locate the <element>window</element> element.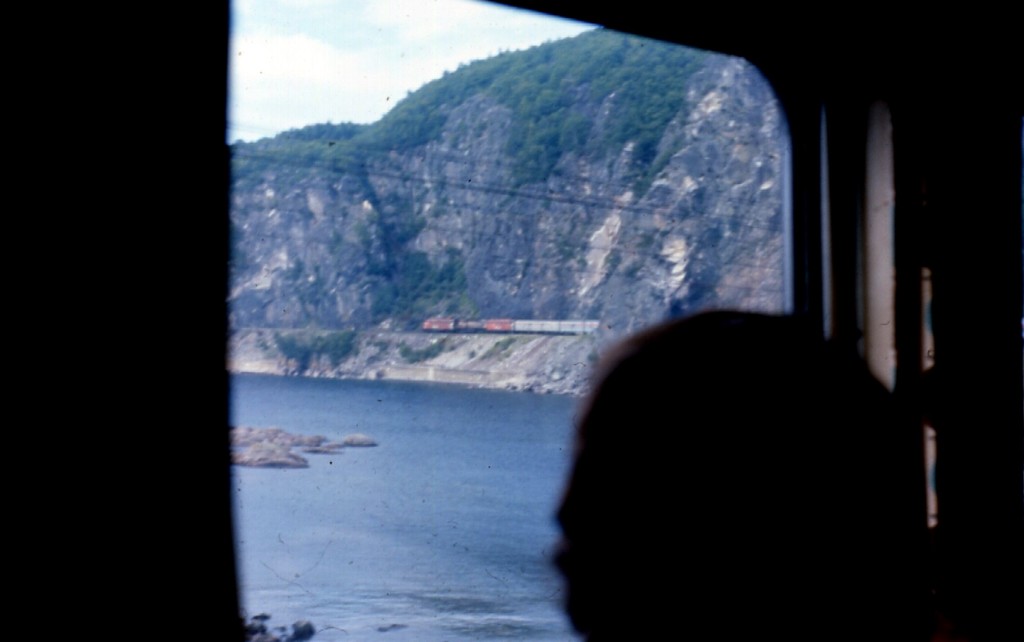
Element bbox: BBox(228, 24, 805, 641).
